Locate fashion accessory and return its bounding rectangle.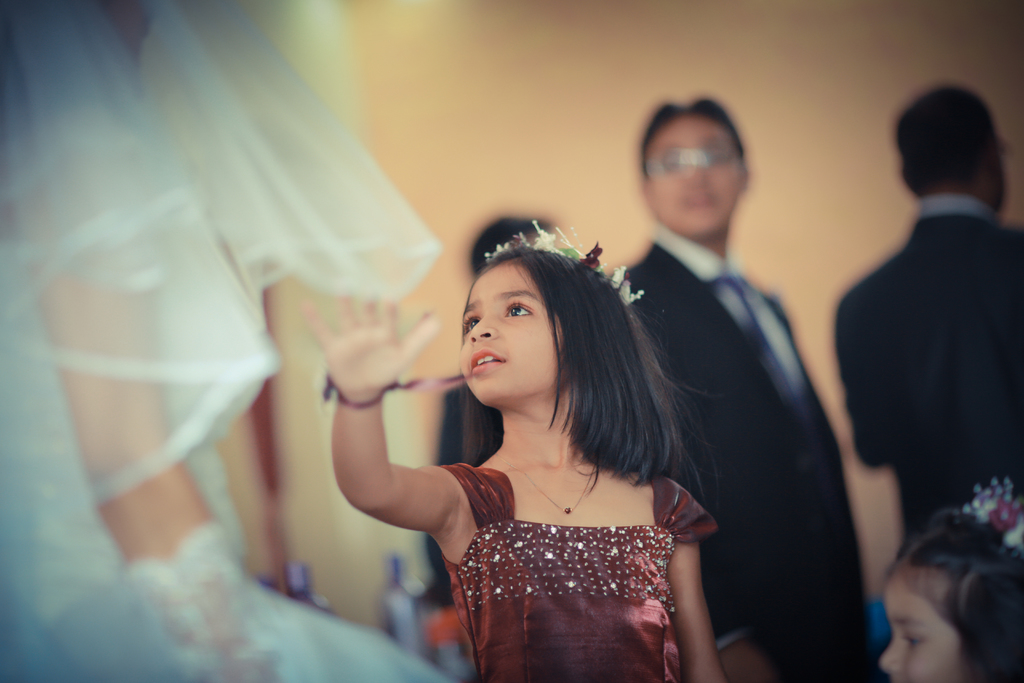
bbox=[255, 558, 333, 612].
